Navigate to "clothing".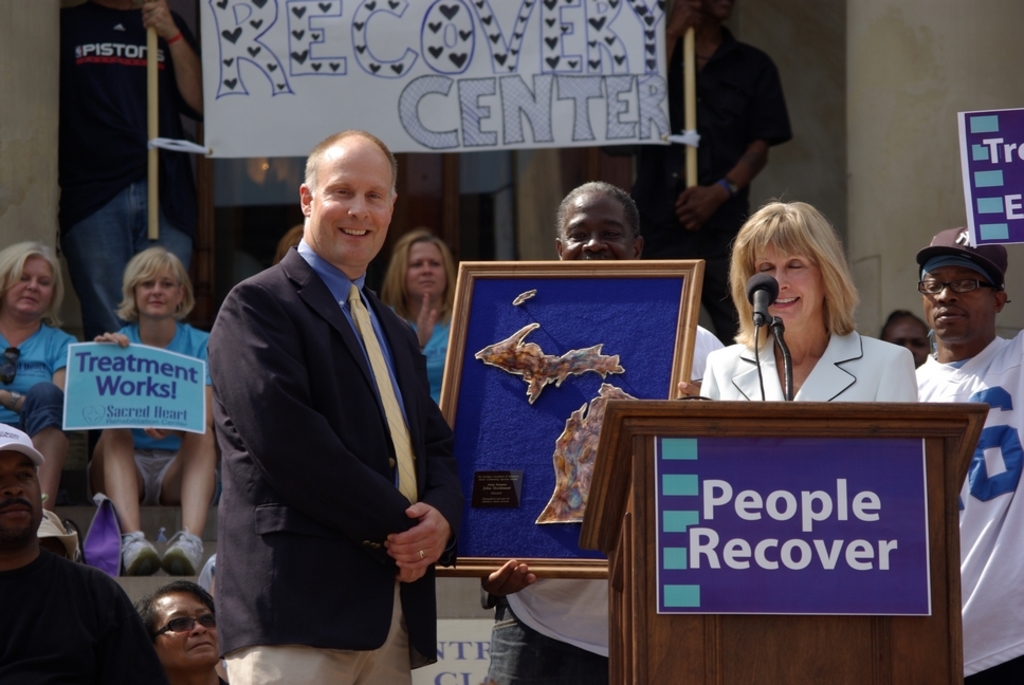
Navigation target: <bbox>0, 519, 134, 682</bbox>.
